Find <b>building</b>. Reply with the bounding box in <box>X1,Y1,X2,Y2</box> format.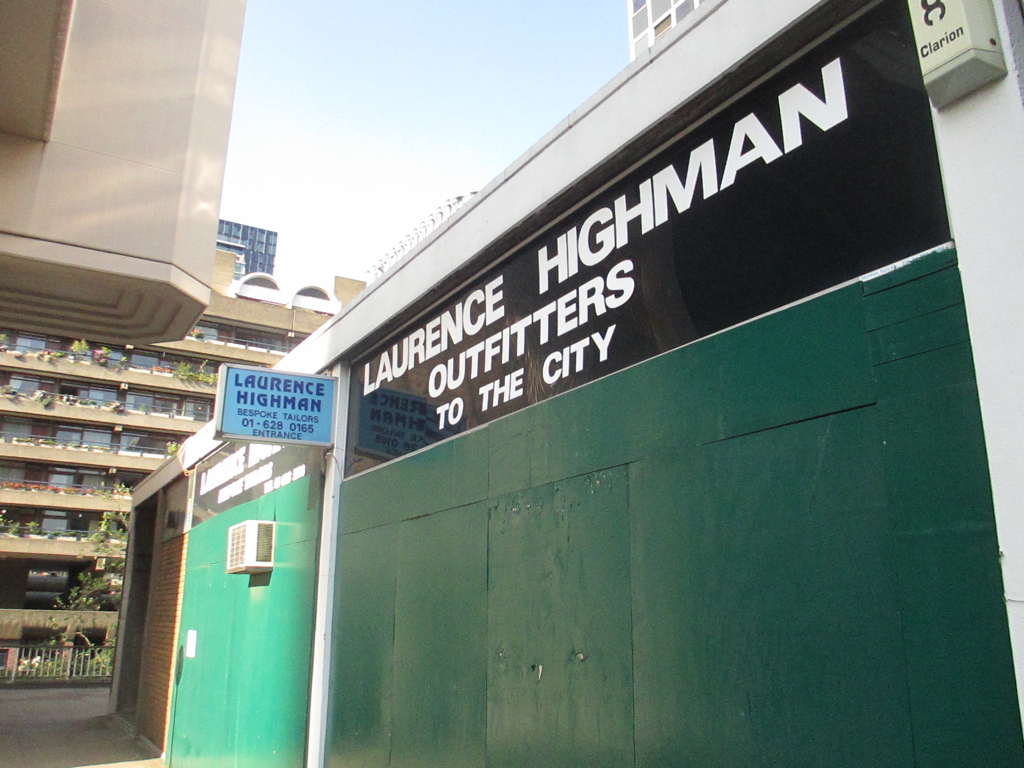
<box>218,217,275,286</box>.
